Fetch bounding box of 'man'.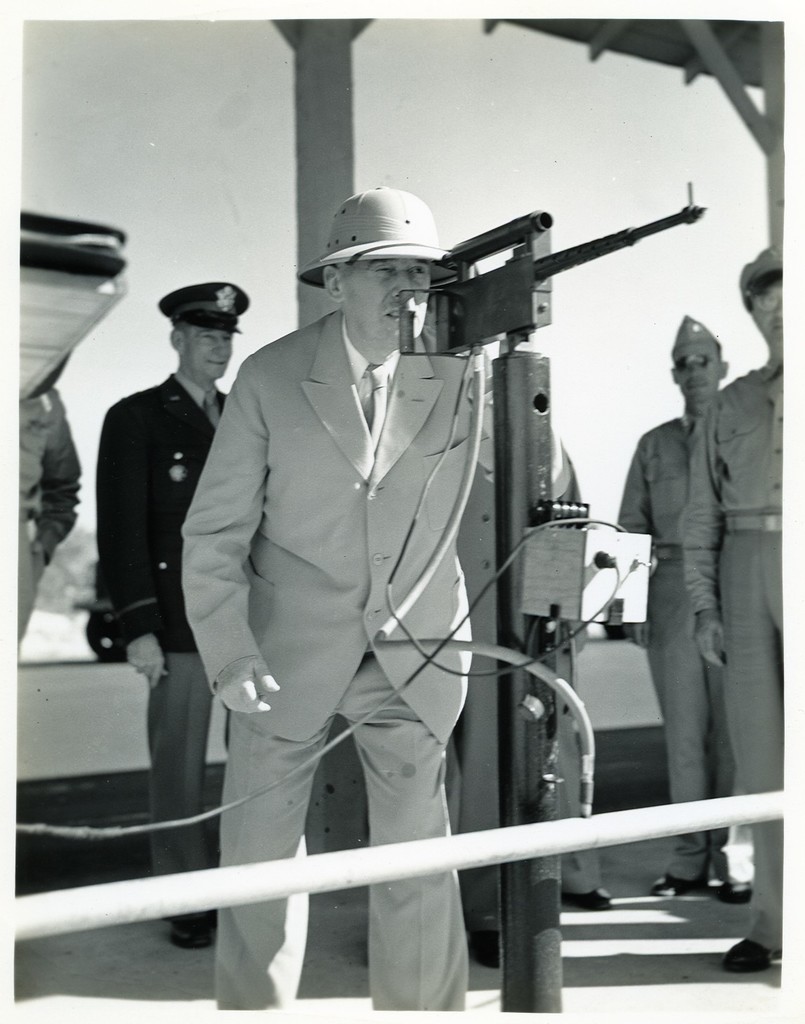
Bbox: <box>670,243,784,983</box>.
